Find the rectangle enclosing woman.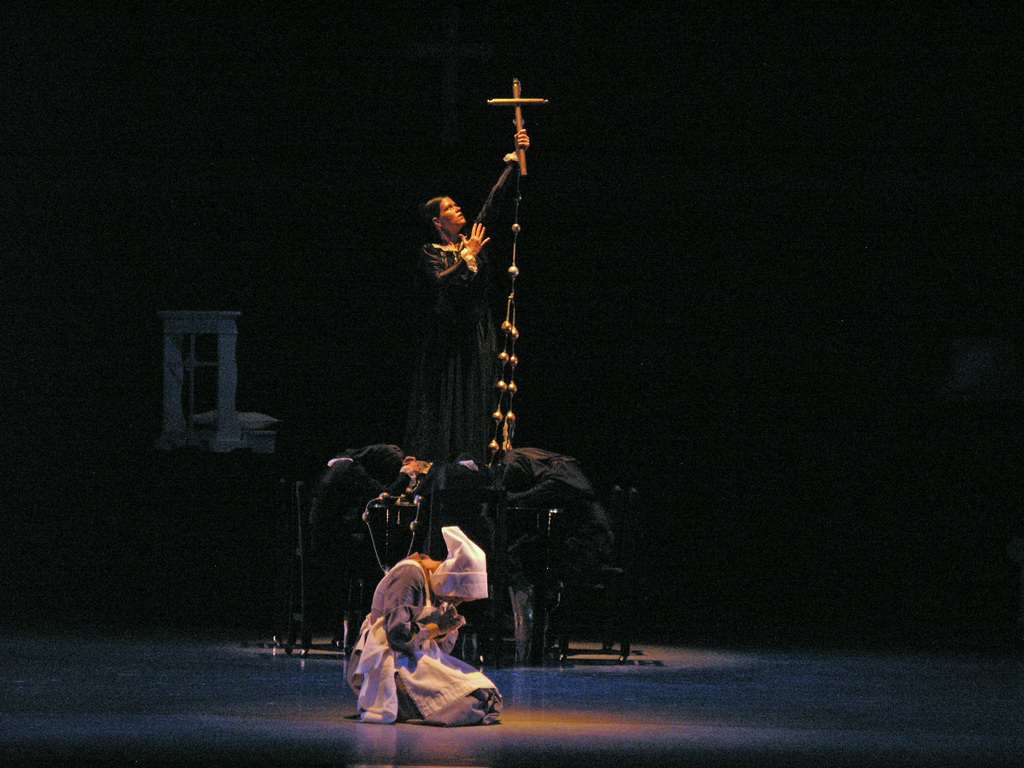
(x1=340, y1=524, x2=512, y2=727).
